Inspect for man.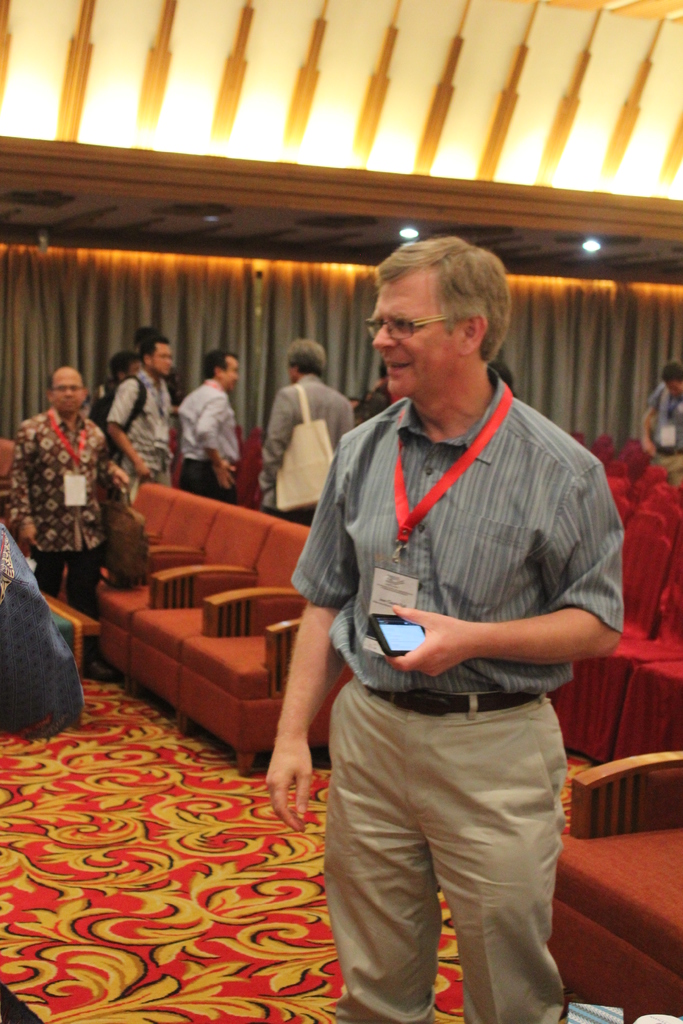
Inspection: x1=286, y1=238, x2=614, y2=1018.
